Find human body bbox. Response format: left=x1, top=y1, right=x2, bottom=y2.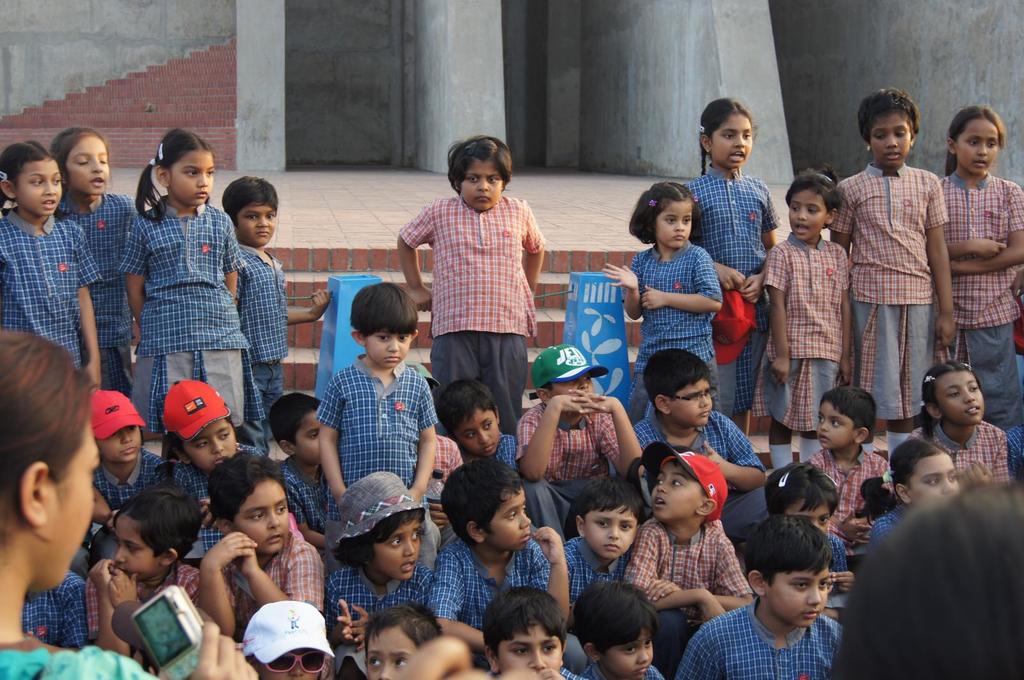
left=322, top=279, right=439, bottom=499.
